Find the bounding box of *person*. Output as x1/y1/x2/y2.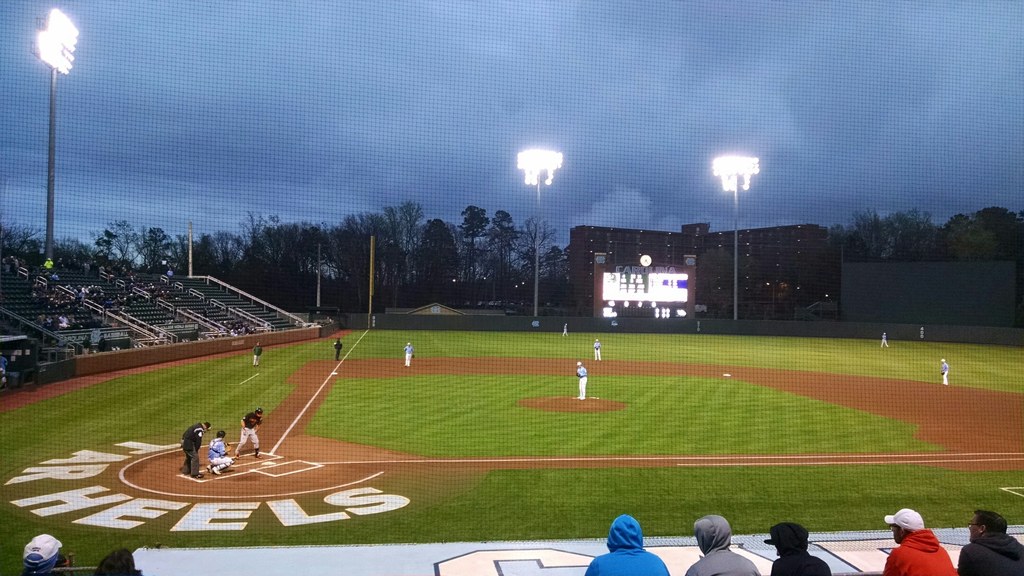
332/337/340/363.
